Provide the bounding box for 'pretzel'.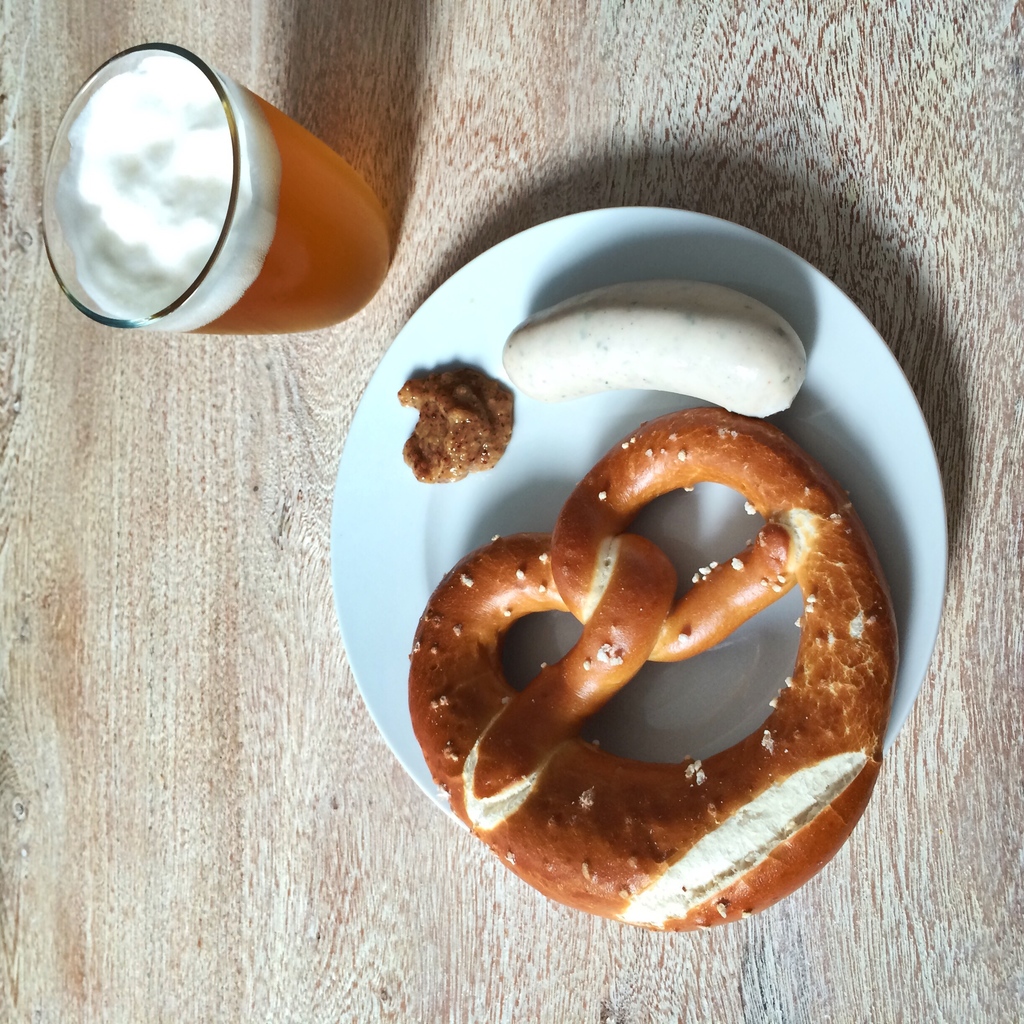
bbox(403, 408, 901, 932).
